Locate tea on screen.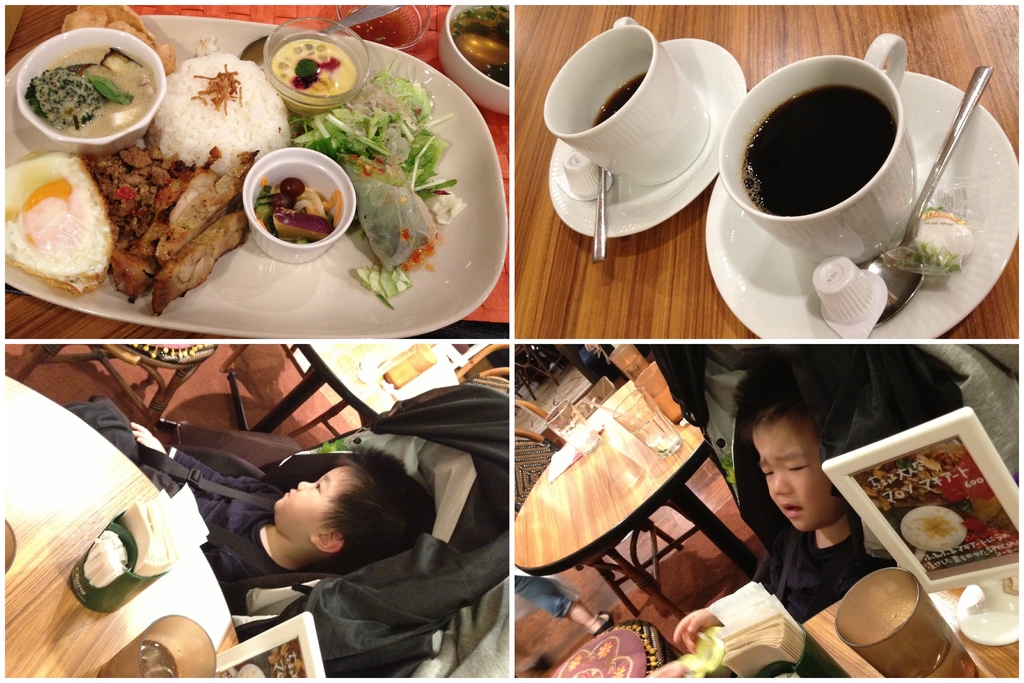
On screen at Rect(590, 72, 646, 126).
